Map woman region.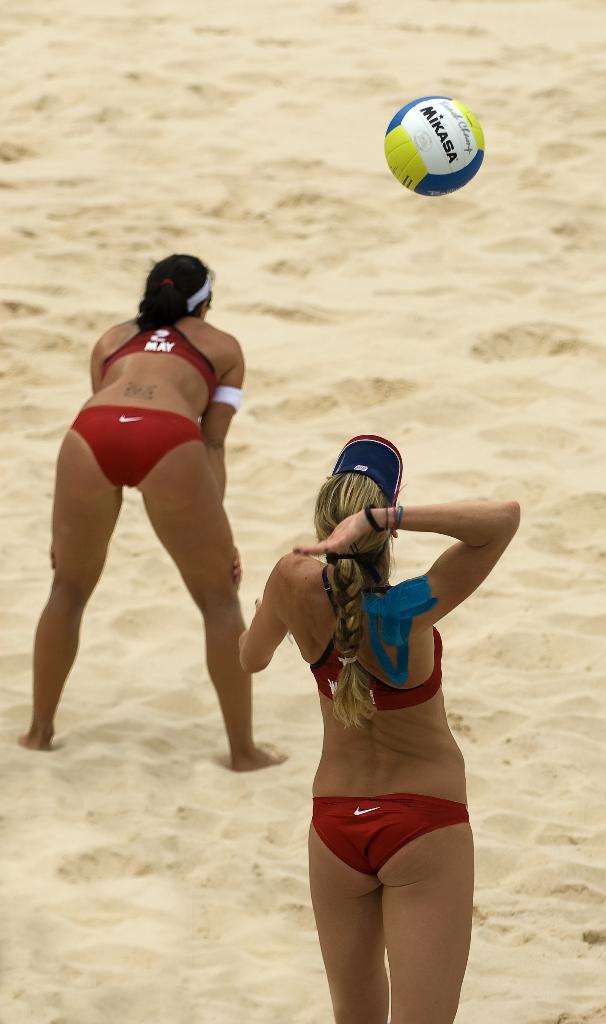
Mapped to 13:252:290:774.
